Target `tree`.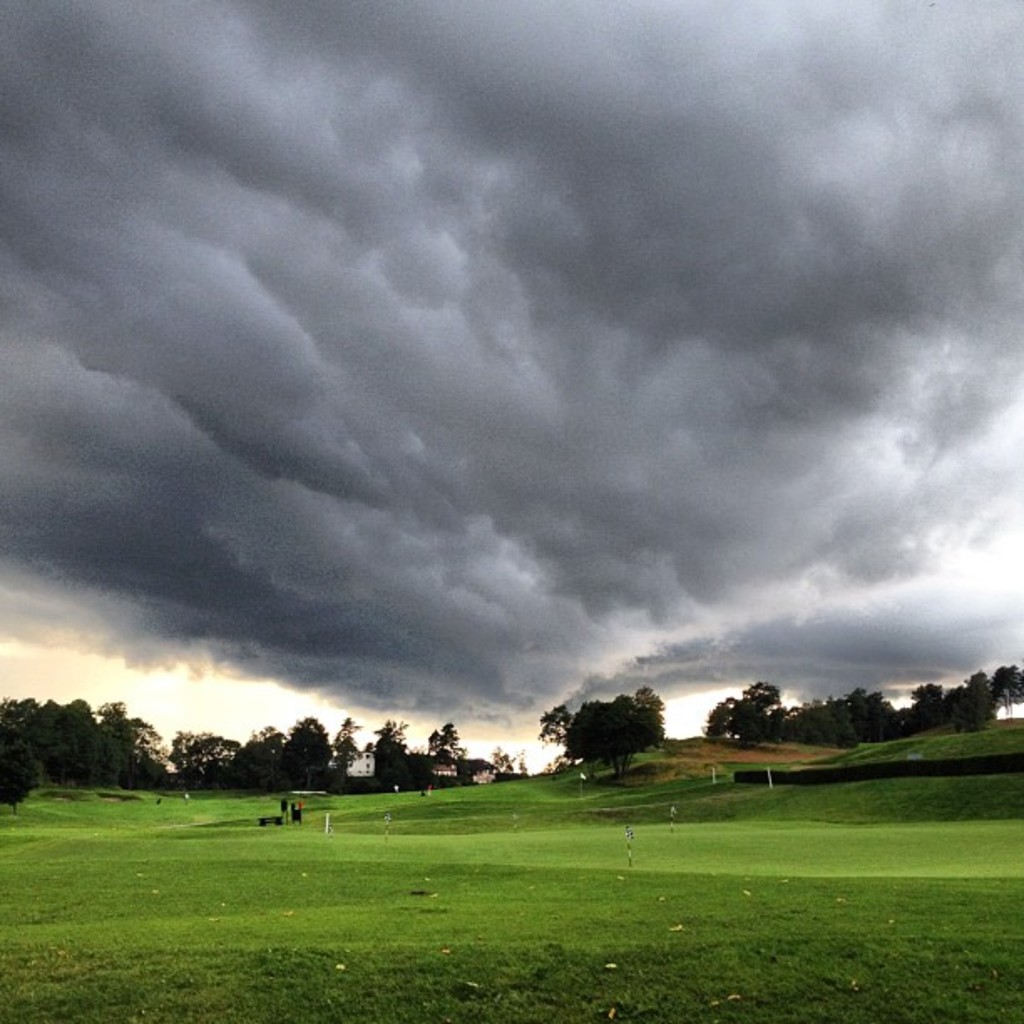
Target region: bbox(167, 724, 206, 800).
